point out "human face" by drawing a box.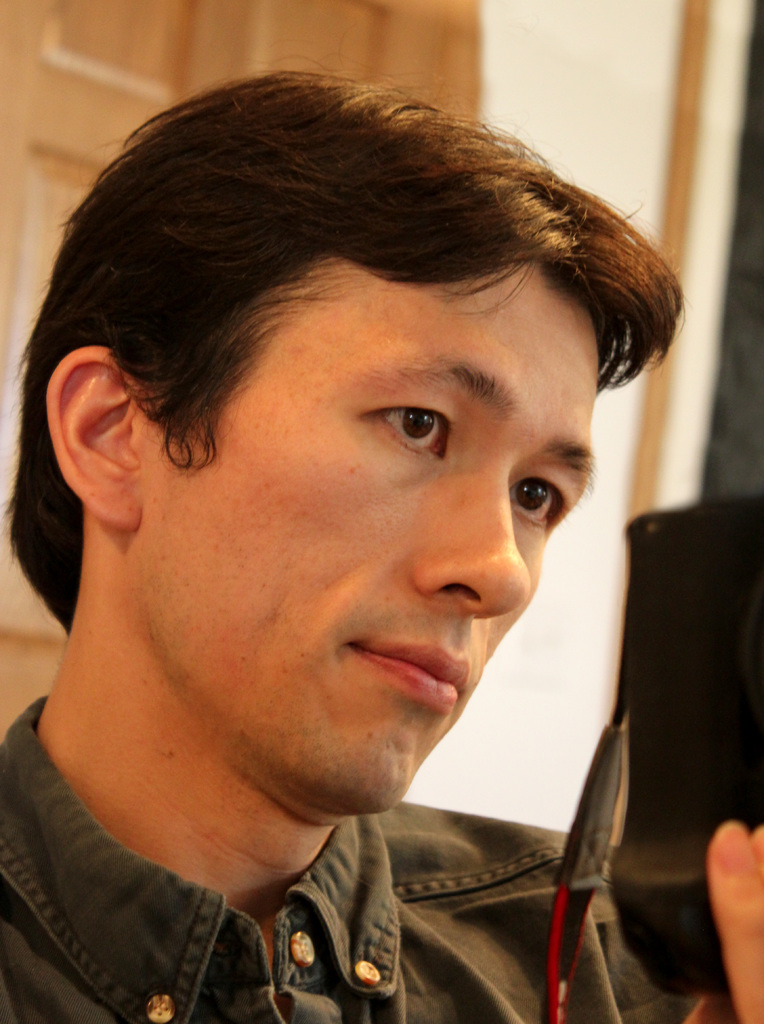
detection(150, 258, 608, 819).
